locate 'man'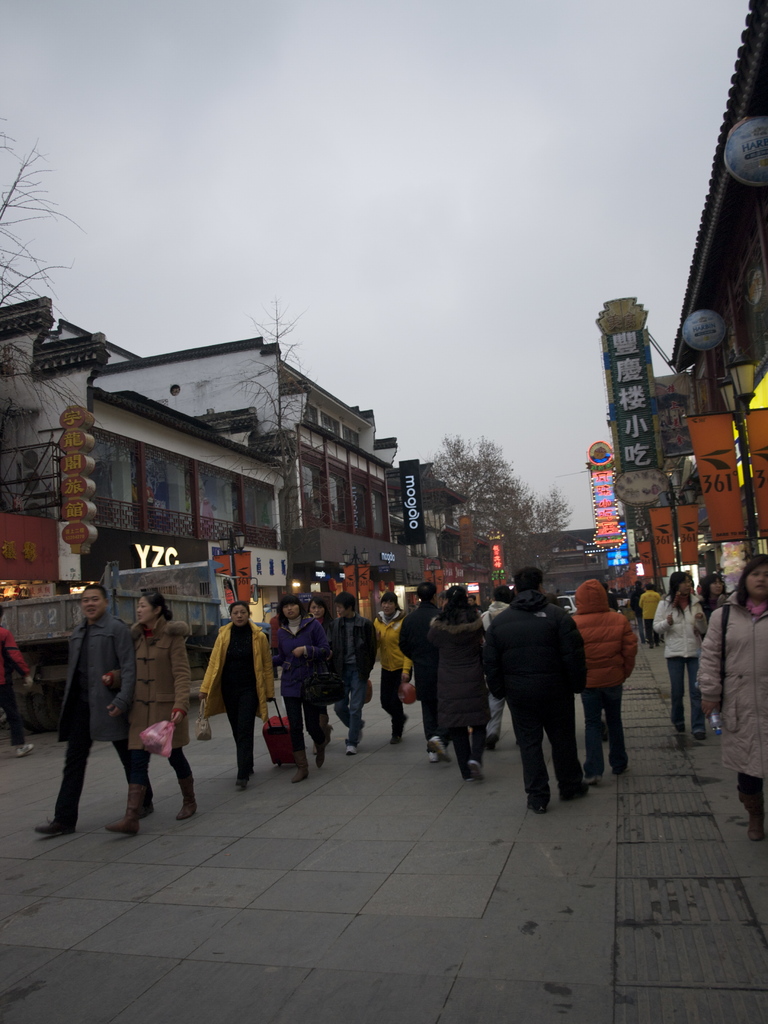
(554, 566, 648, 795)
